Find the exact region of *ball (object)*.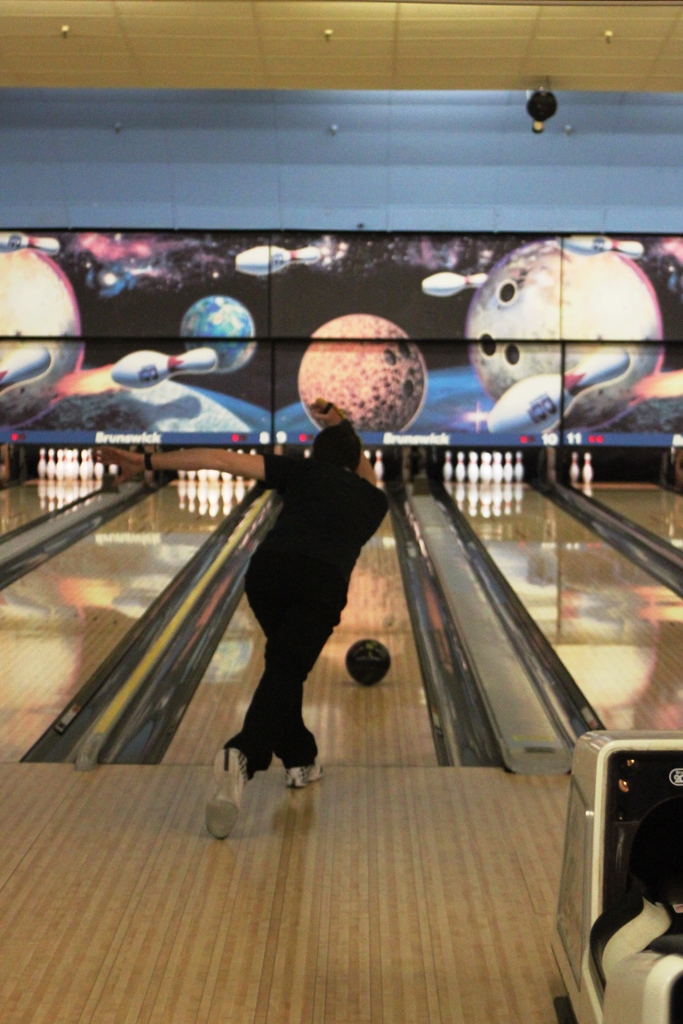
Exact region: [x1=0, y1=244, x2=81, y2=424].
